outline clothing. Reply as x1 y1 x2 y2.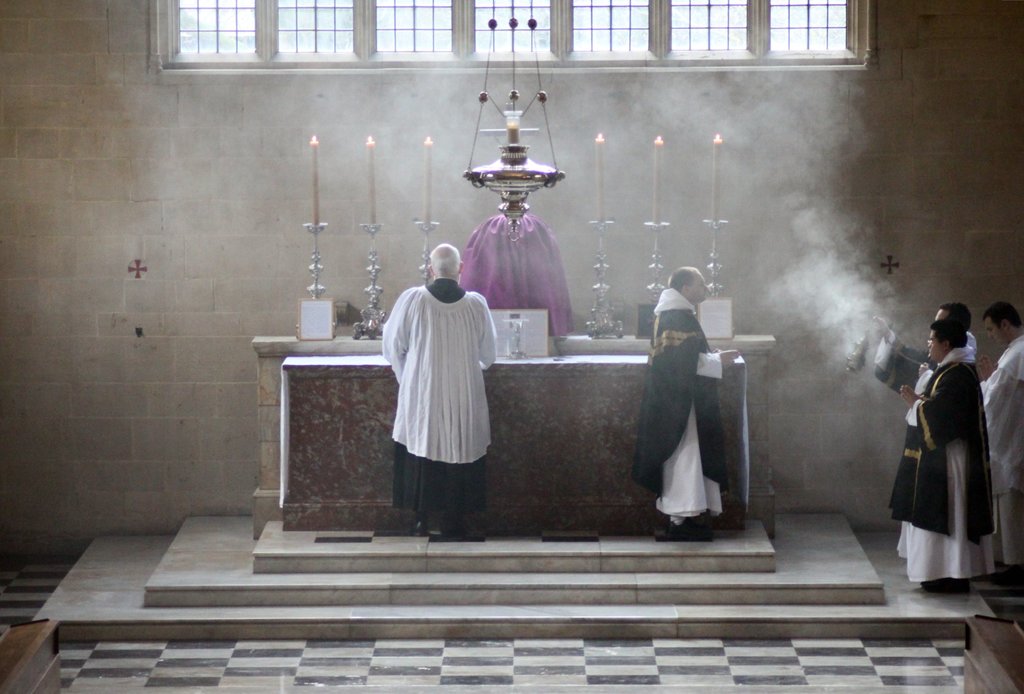
385 251 500 507.
